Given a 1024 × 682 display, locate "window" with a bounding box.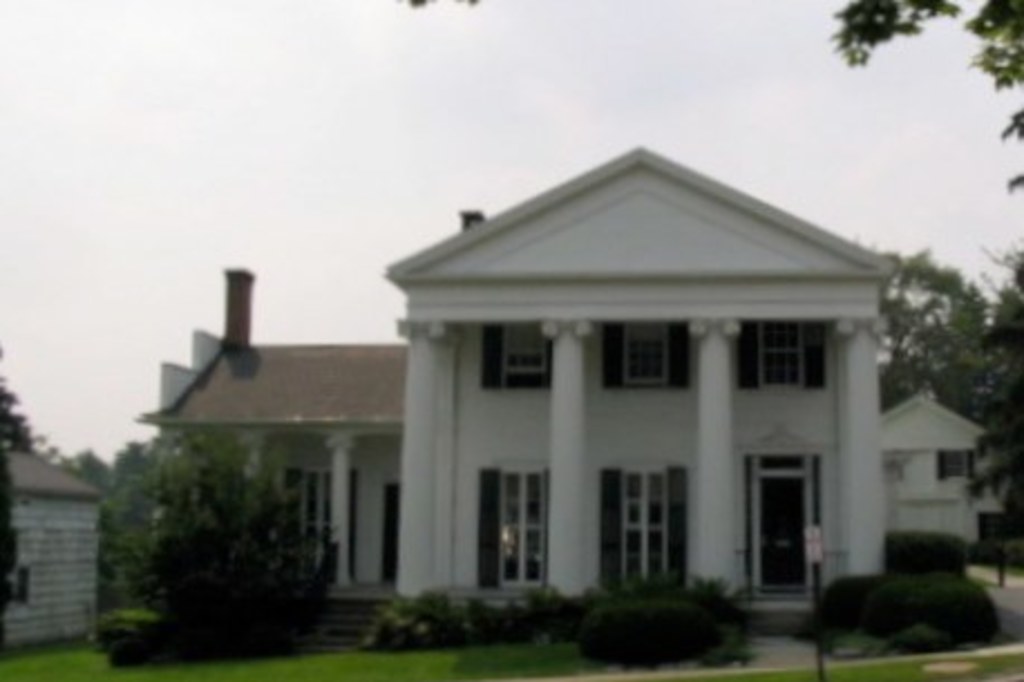
Located: crop(503, 324, 550, 385).
